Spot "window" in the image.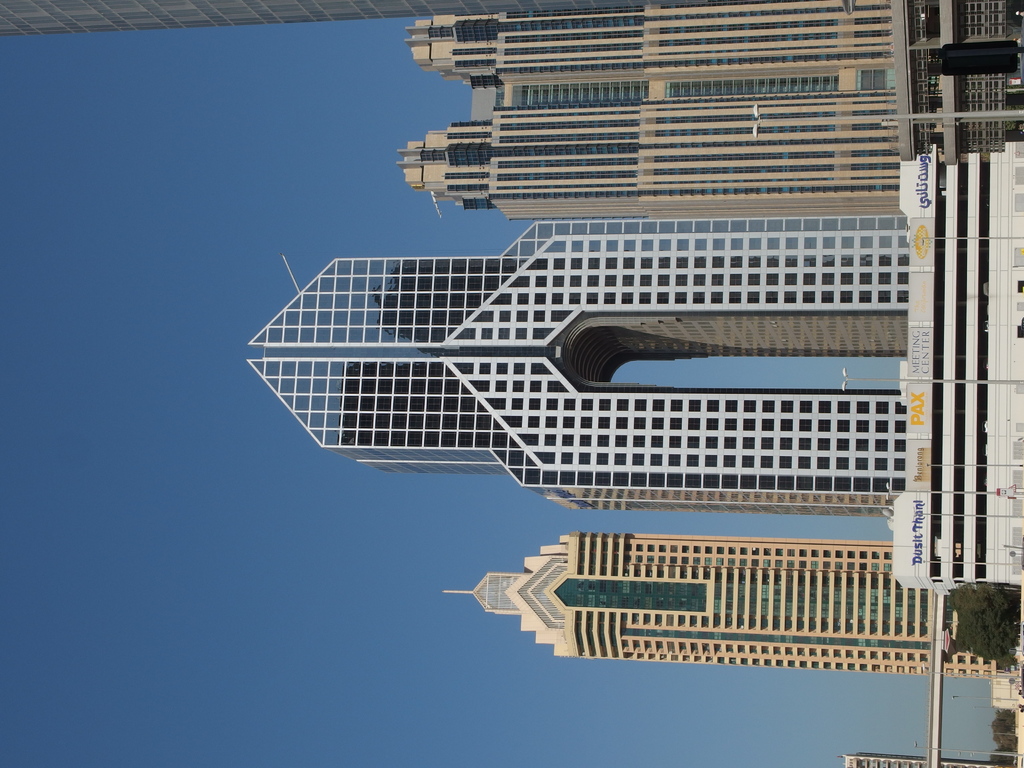
"window" found at (left=659, top=292, right=669, bottom=303).
